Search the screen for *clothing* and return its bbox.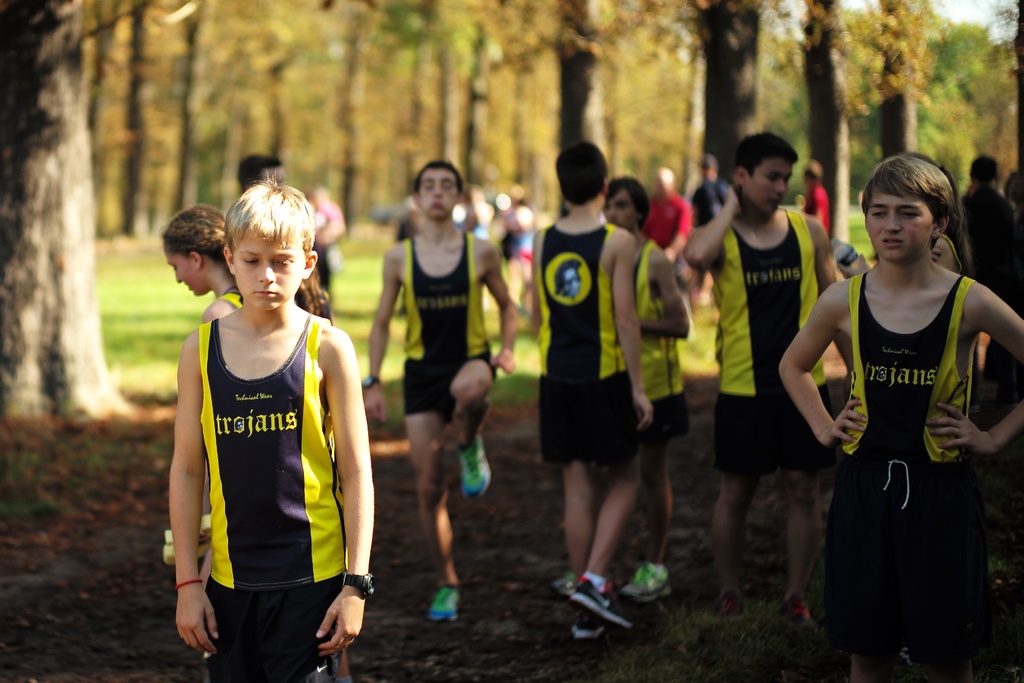
Found: rect(521, 215, 648, 472).
